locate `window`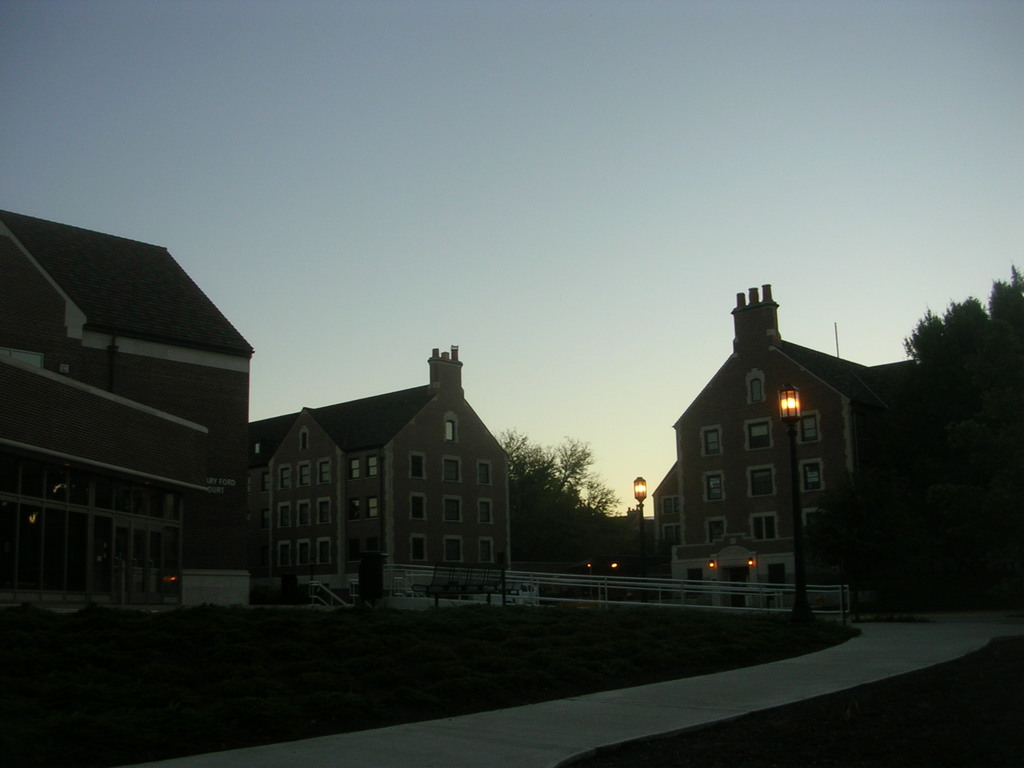
rect(706, 516, 732, 538)
